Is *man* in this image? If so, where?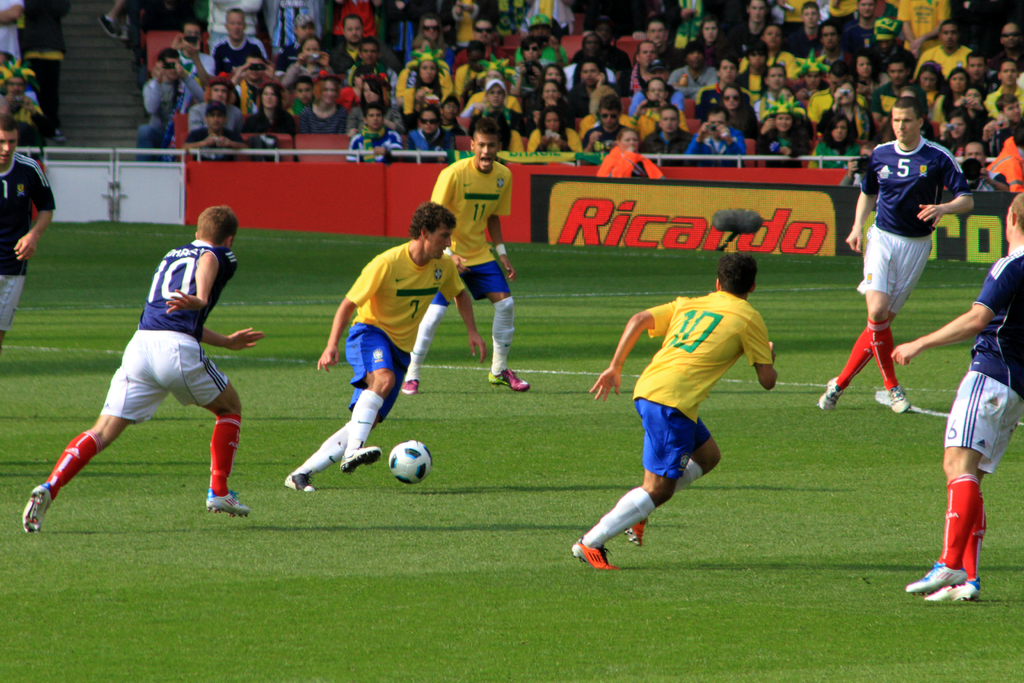
Yes, at (x1=586, y1=245, x2=783, y2=568).
